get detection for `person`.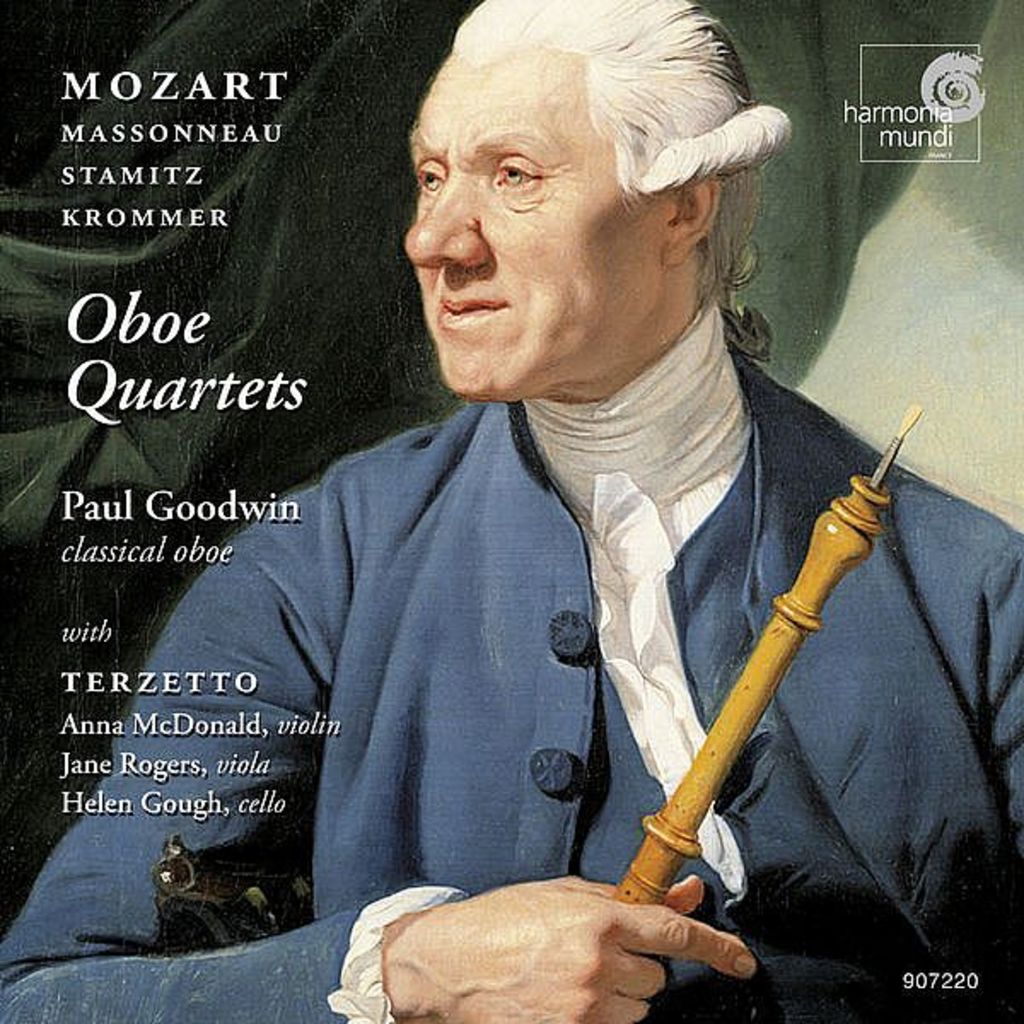
Detection: 0 0 1022 1022.
